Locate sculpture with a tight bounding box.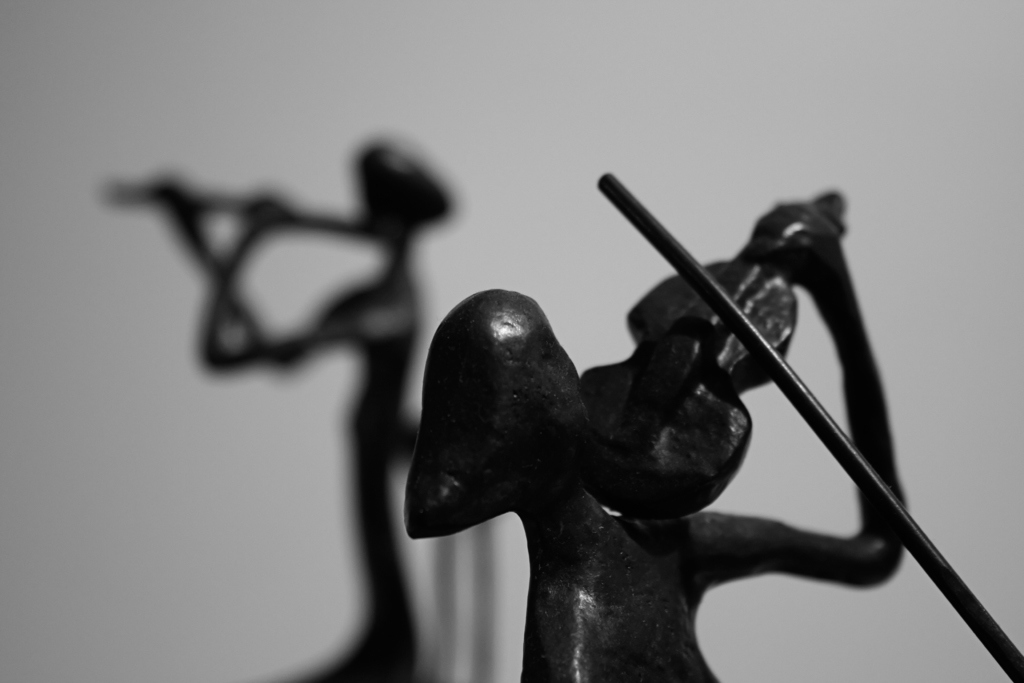
crop(592, 171, 1023, 682).
